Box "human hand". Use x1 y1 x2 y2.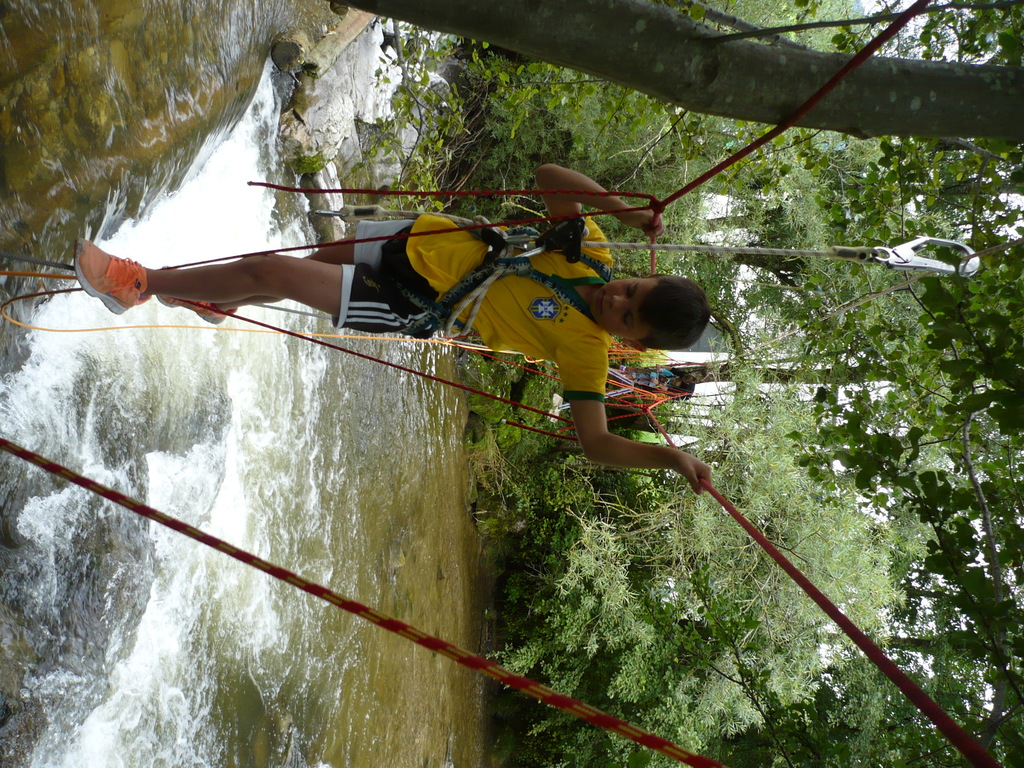
626 208 667 243.
